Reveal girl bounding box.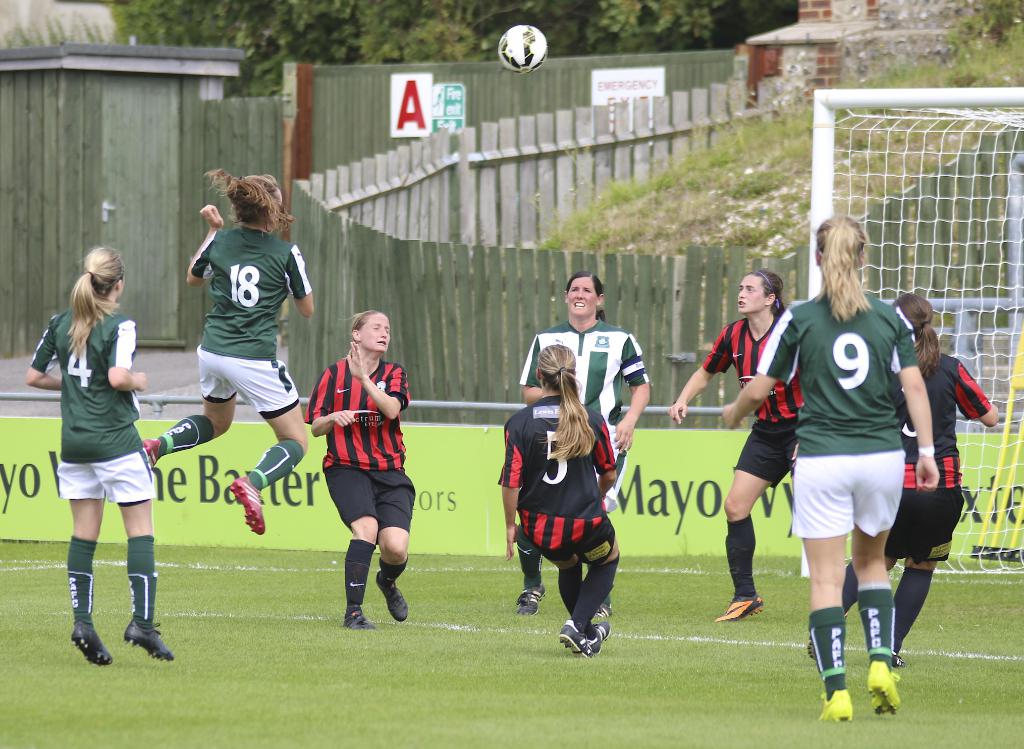
Revealed: x1=26 y1=246 x2=174 y2=668.
